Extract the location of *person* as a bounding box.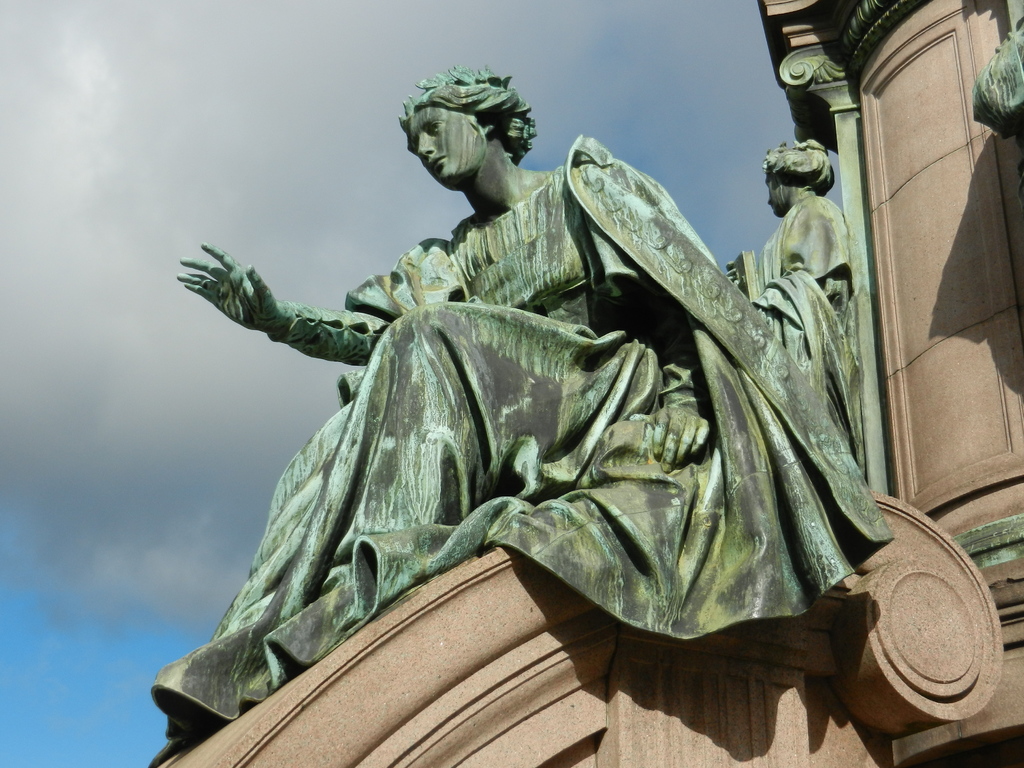
168:62:724:754.
